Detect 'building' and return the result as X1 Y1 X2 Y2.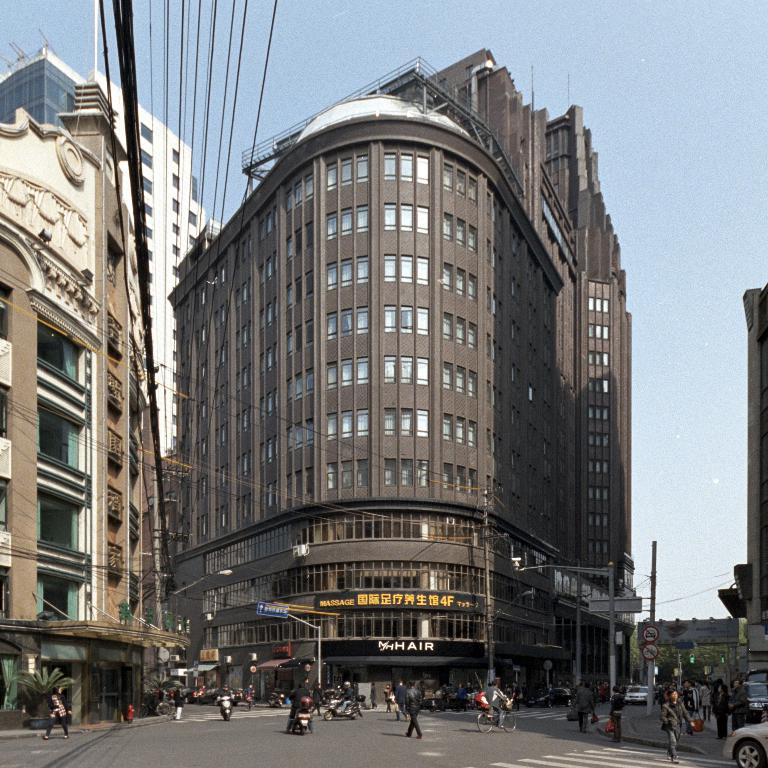
714 284 767 709.
